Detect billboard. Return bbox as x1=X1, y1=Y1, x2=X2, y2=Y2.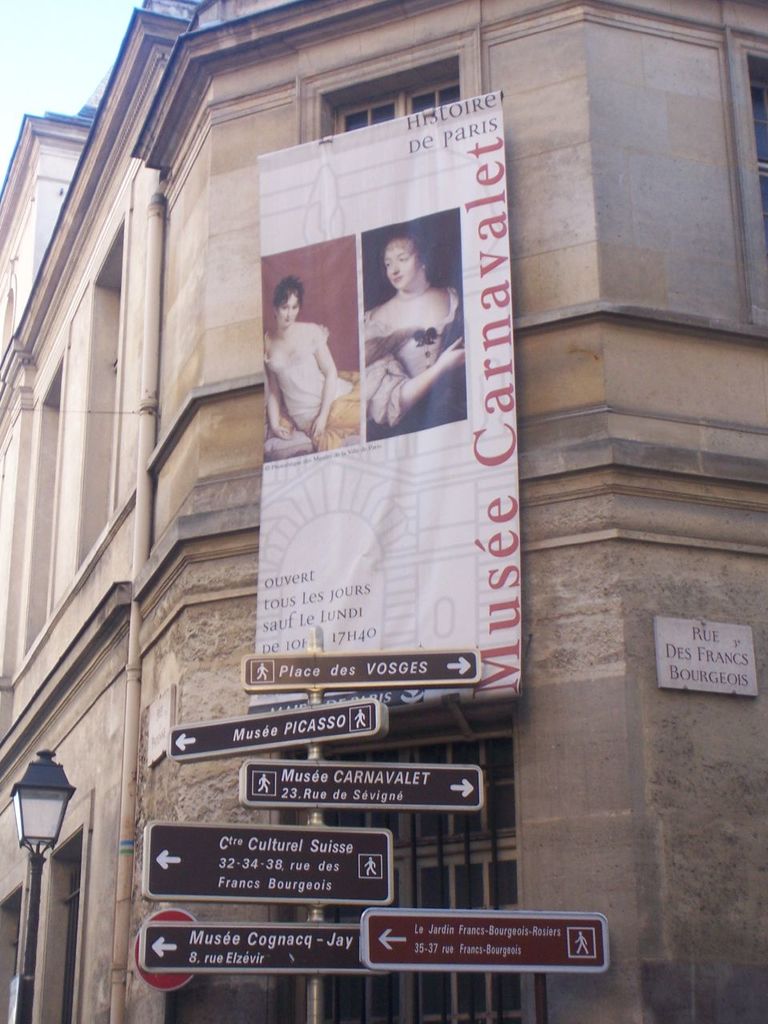
x1=140, y1=926, x2=358, y2=961.
